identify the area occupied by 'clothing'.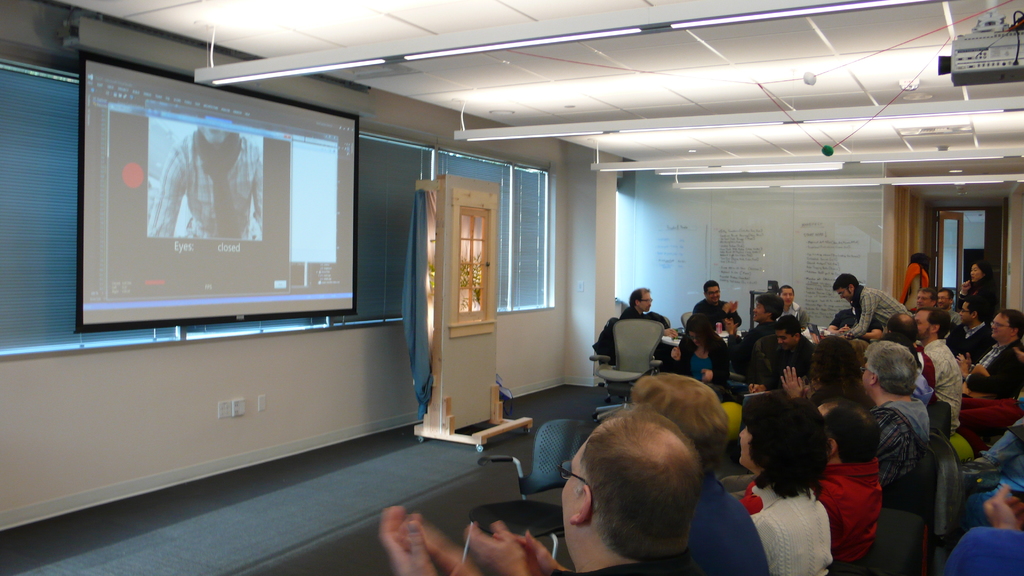
Area: l=833, t=303, r=876, b=333.
